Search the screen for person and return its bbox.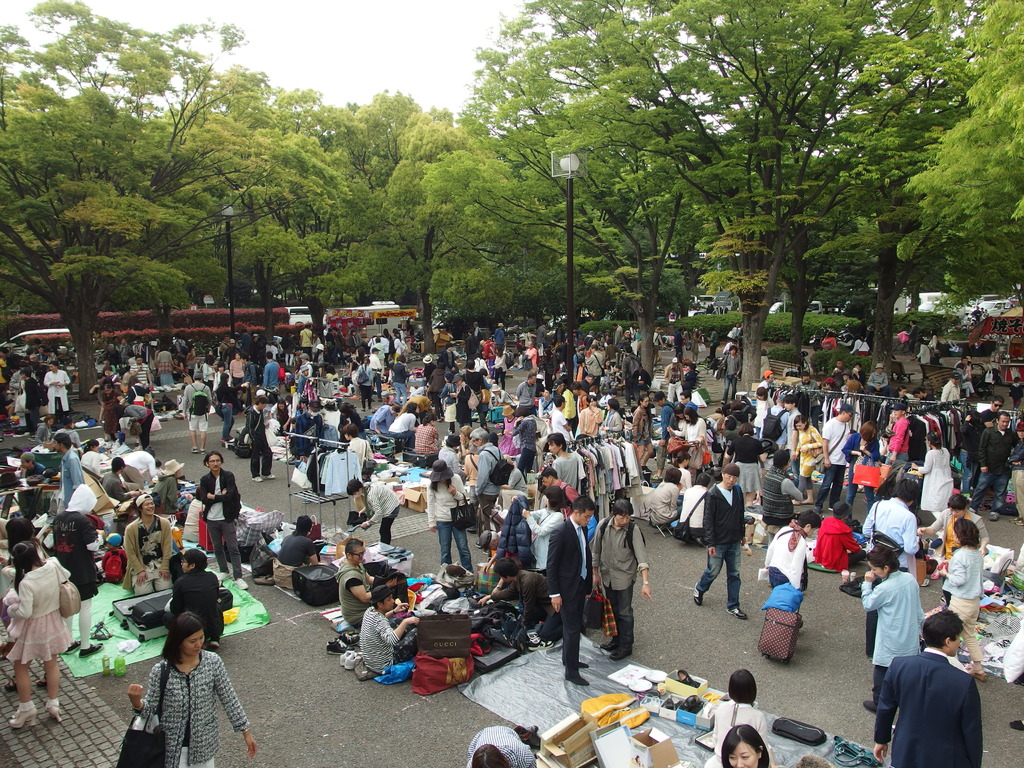
Found: <region>545, 498, 596, 691</region>.
